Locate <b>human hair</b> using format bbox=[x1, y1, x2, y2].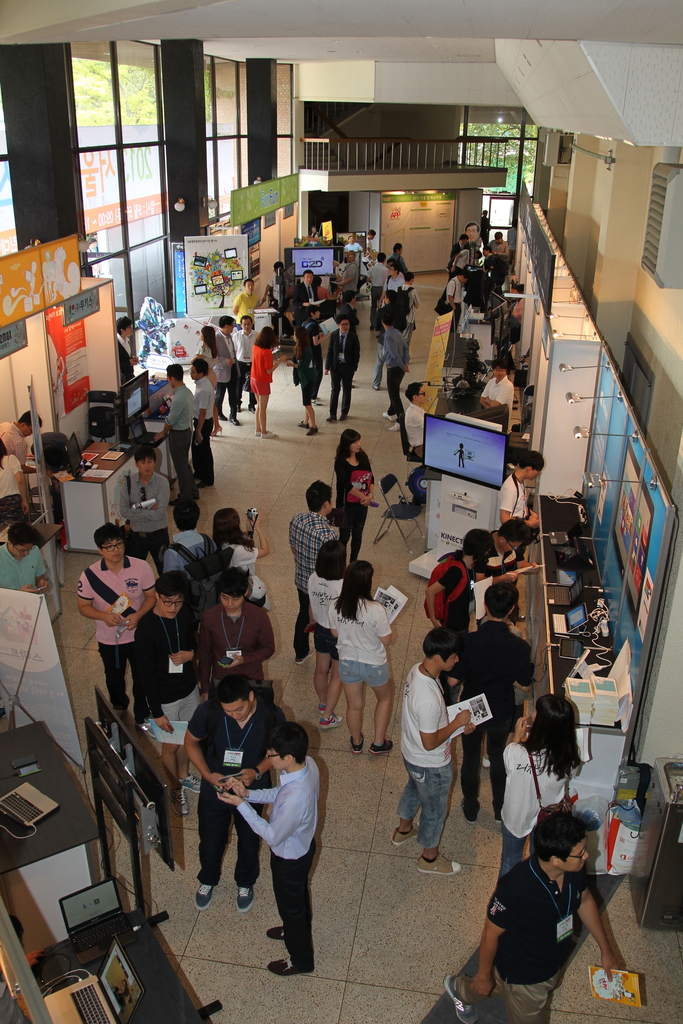
bbox=[155, 571, 188, 593].
